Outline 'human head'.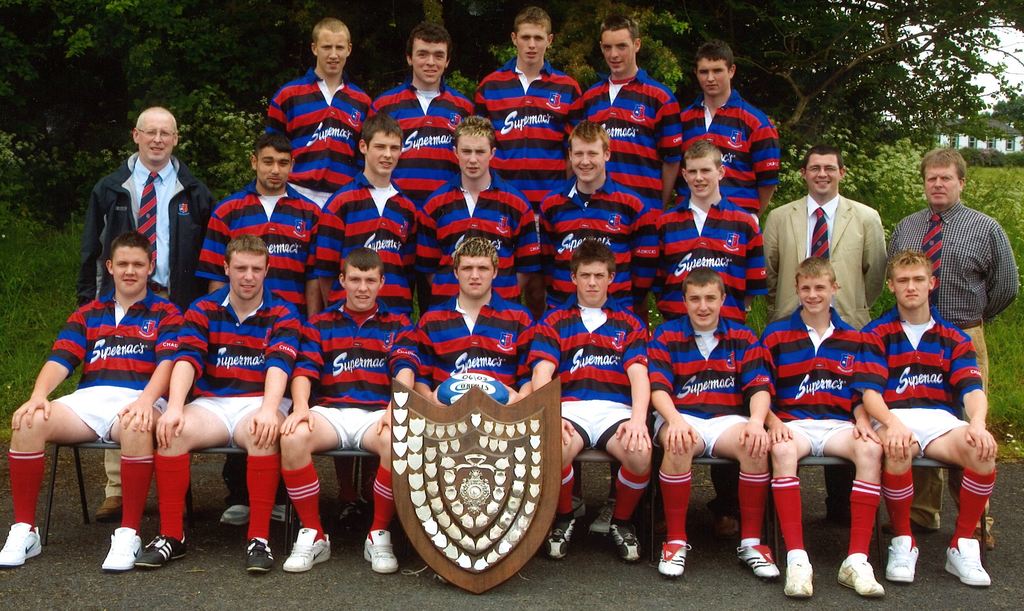
Outline: x1=82 y1=231 x2=146 y2=294.
